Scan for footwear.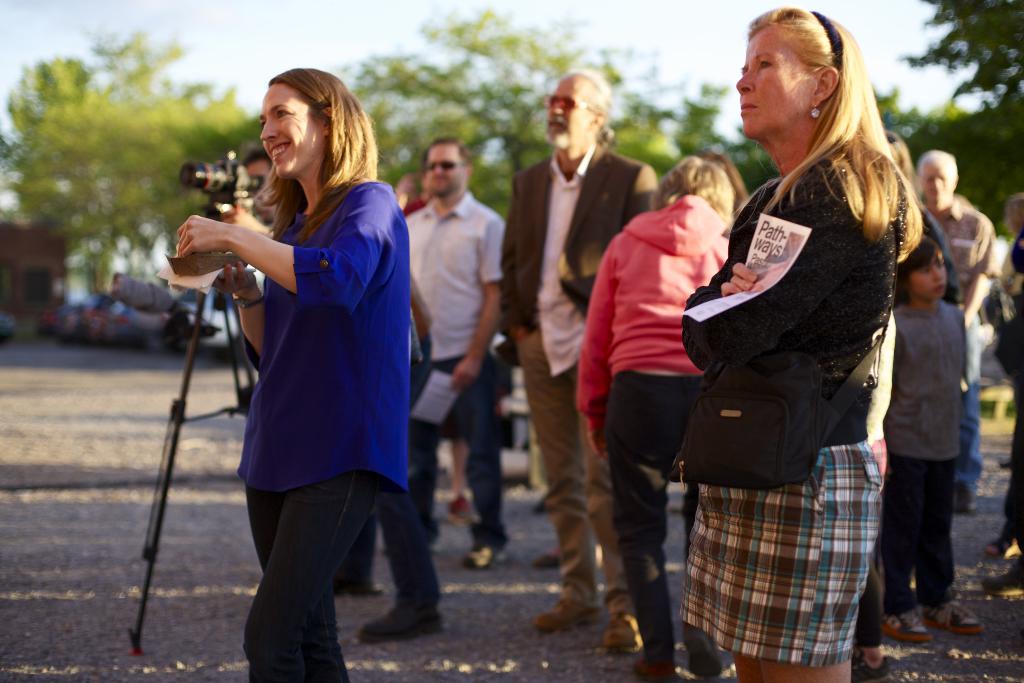
Scan result: Rect(462, 541, 506, 570).
